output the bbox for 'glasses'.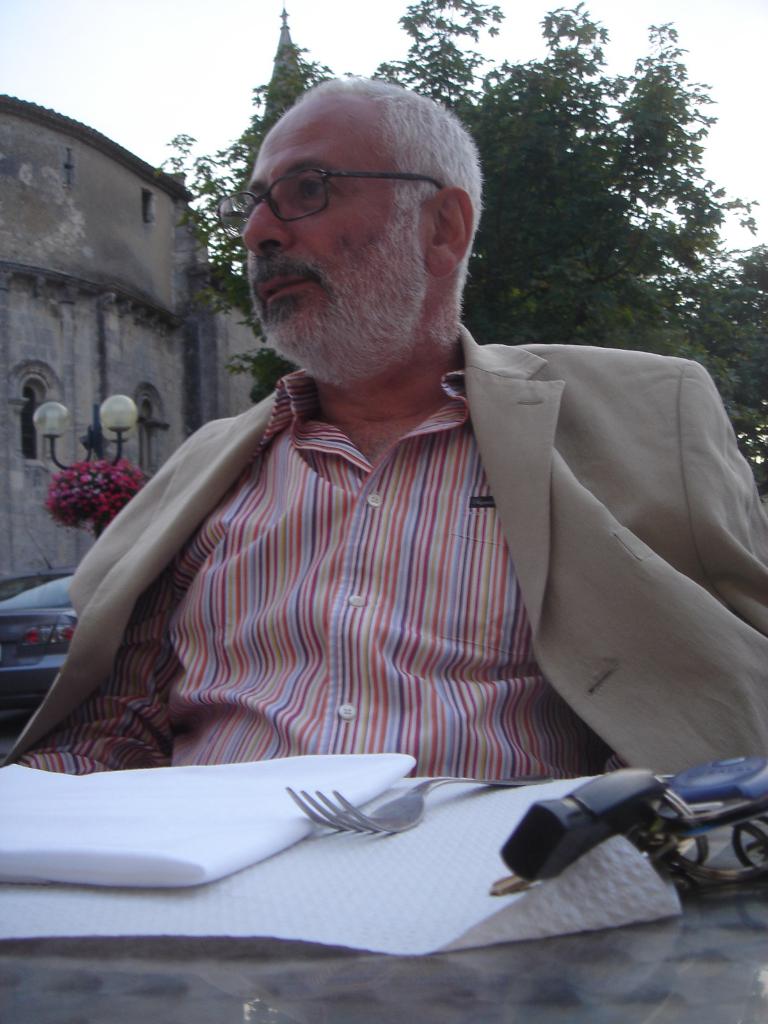
pyautogui.locateOnScreen(214, 165, 443, 225).
